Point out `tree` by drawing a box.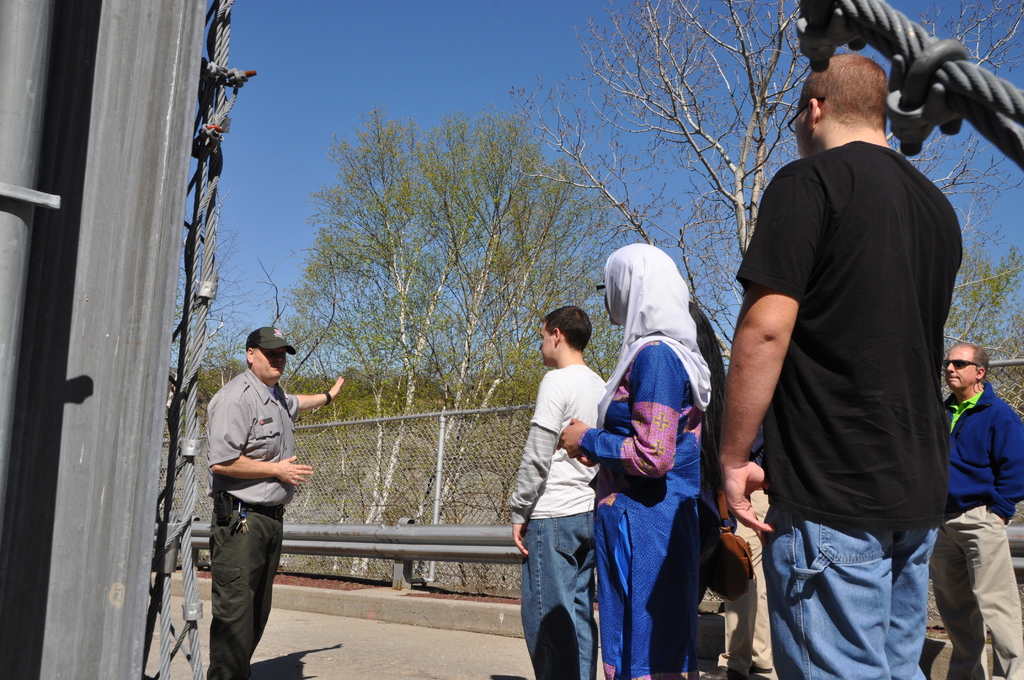
508,0,1023,410.
